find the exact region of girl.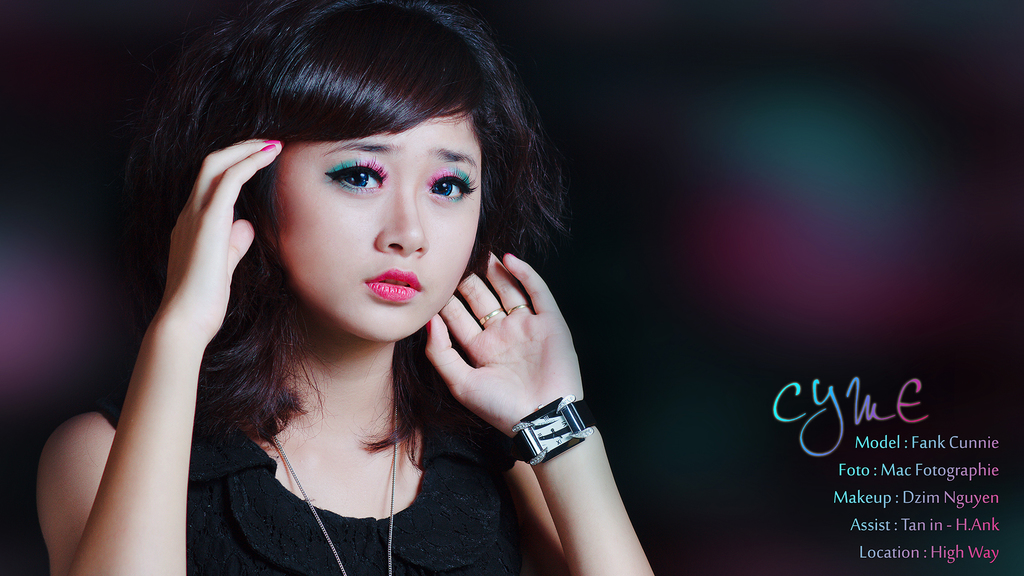
Exact region: x1=17, y1=0, x2=661, y2=575.
